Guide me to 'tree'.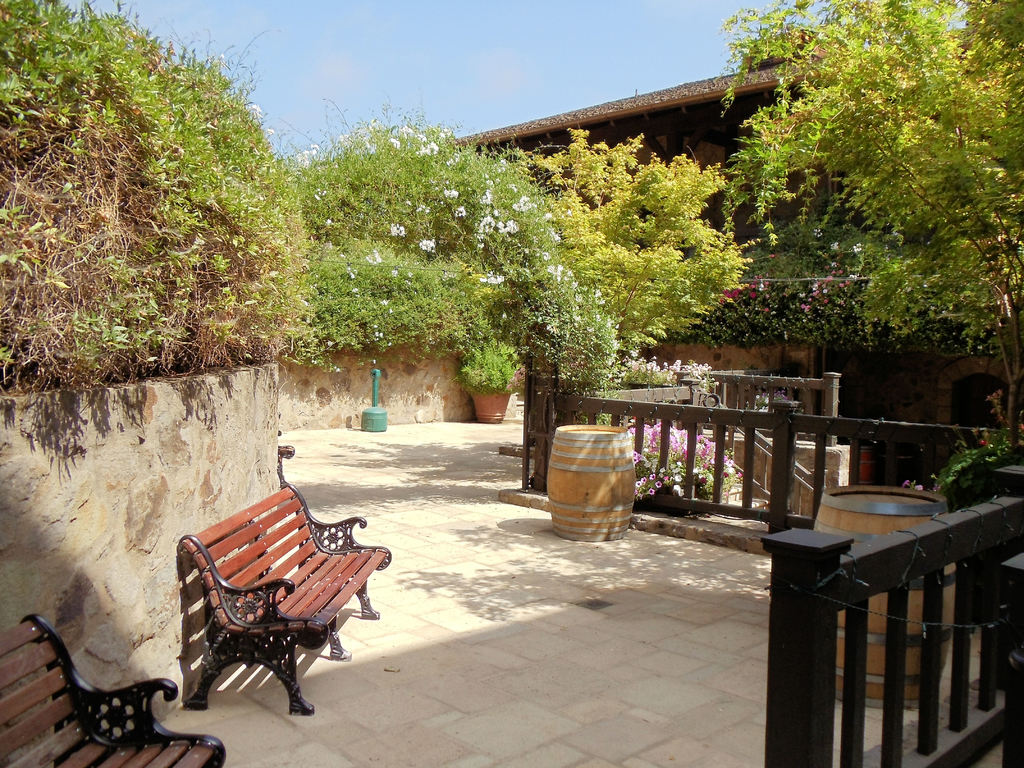
Guidance: select_region(274, 92, 573, 331).
